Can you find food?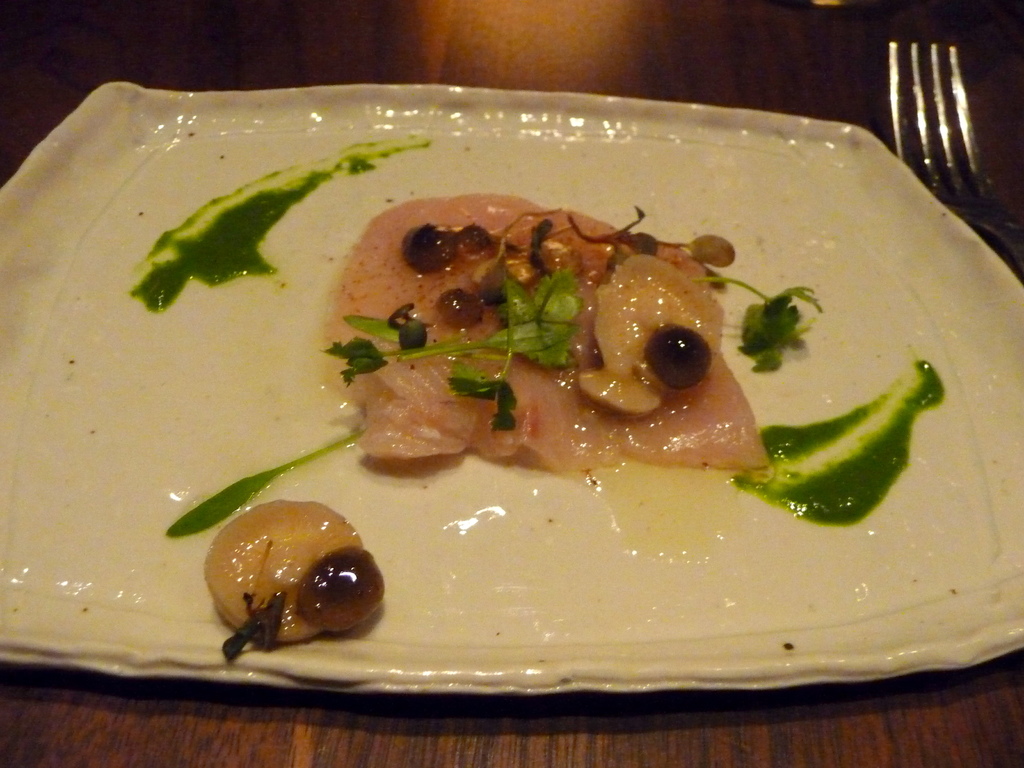
Yes, bounding box: (329,196,768,467).
